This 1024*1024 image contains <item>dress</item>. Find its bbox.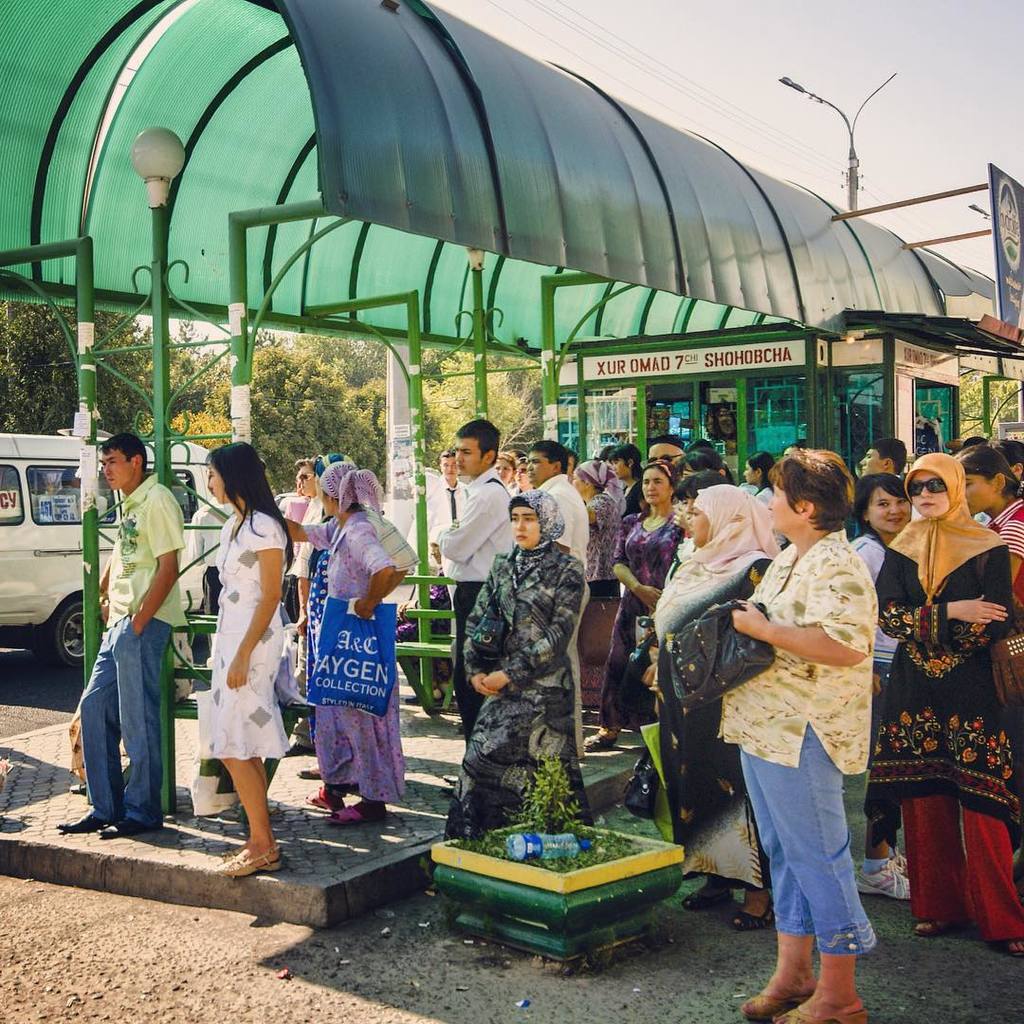
rect(201, 510, 290, 758).
